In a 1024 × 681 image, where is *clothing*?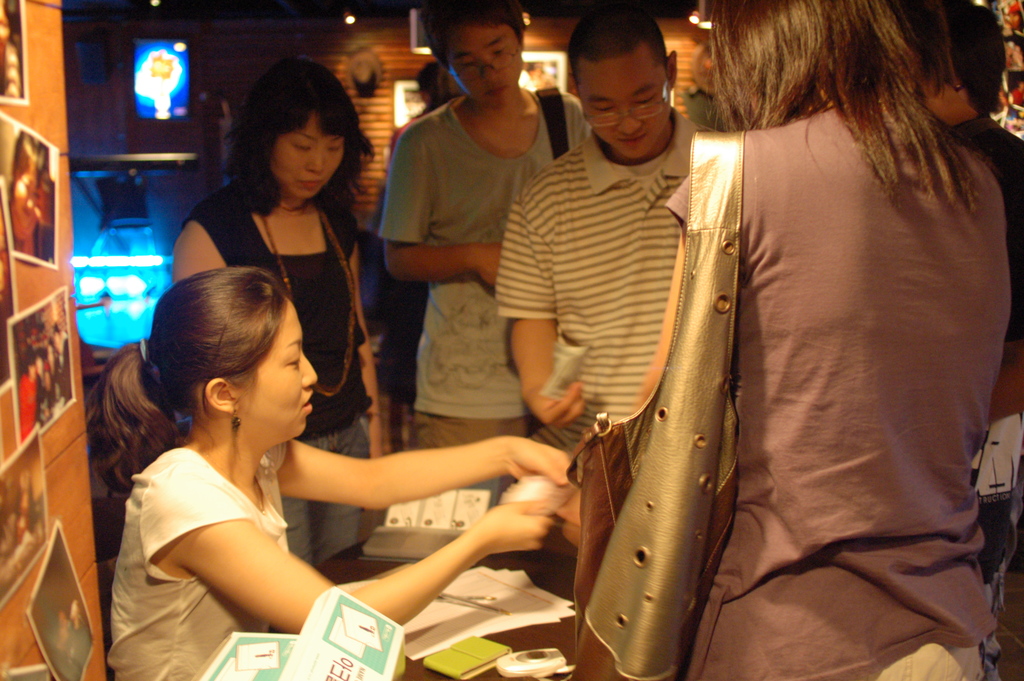
{"left": 3, "top": 44, "right": 19, "bottom": 95}.
